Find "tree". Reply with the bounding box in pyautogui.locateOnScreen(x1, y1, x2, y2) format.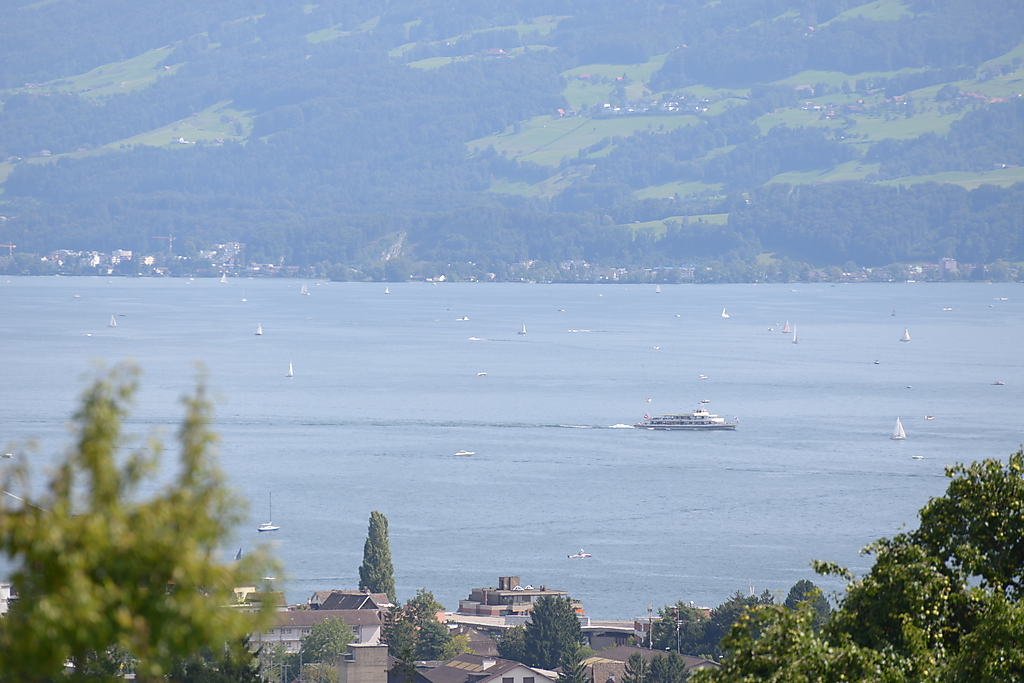
pyautogui.locateOnScreen(0, 356, 291, 682).
